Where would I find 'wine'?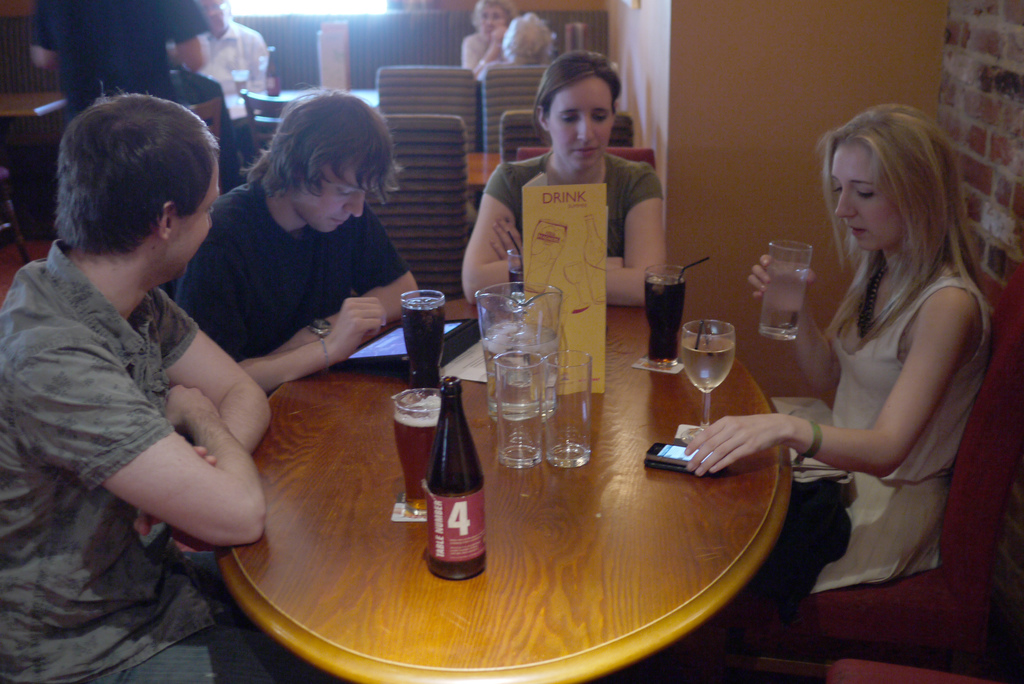
At x1=404 y1=295 x2=445 y2=386.
